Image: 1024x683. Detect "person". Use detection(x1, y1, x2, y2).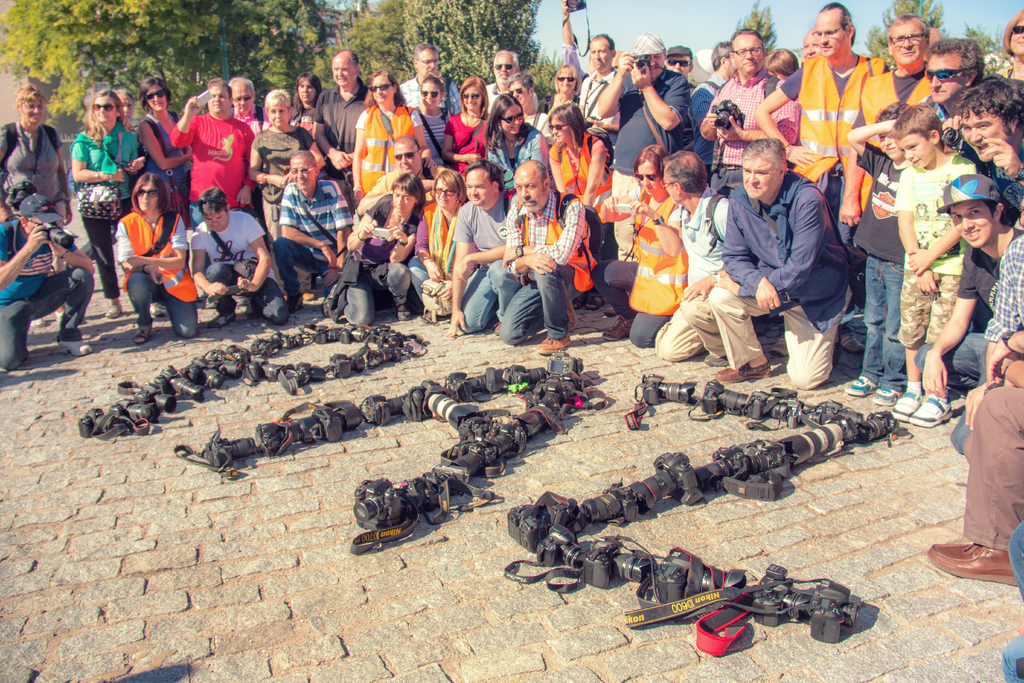
detection(534, 100, 613, 313).
